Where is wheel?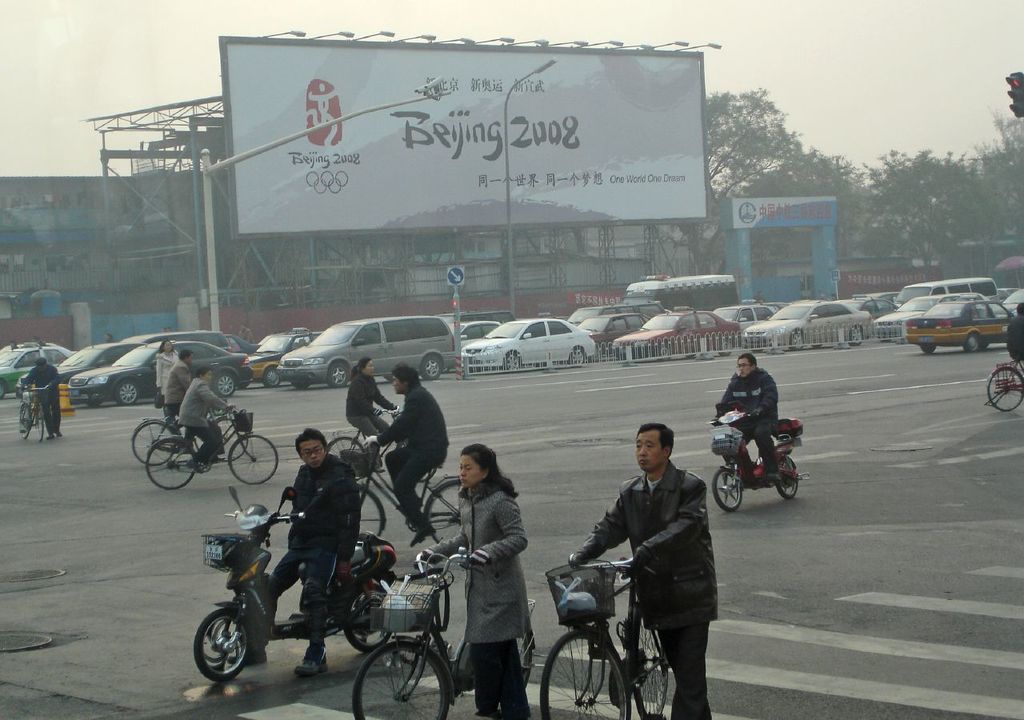
(132, 420, 177, 466).
